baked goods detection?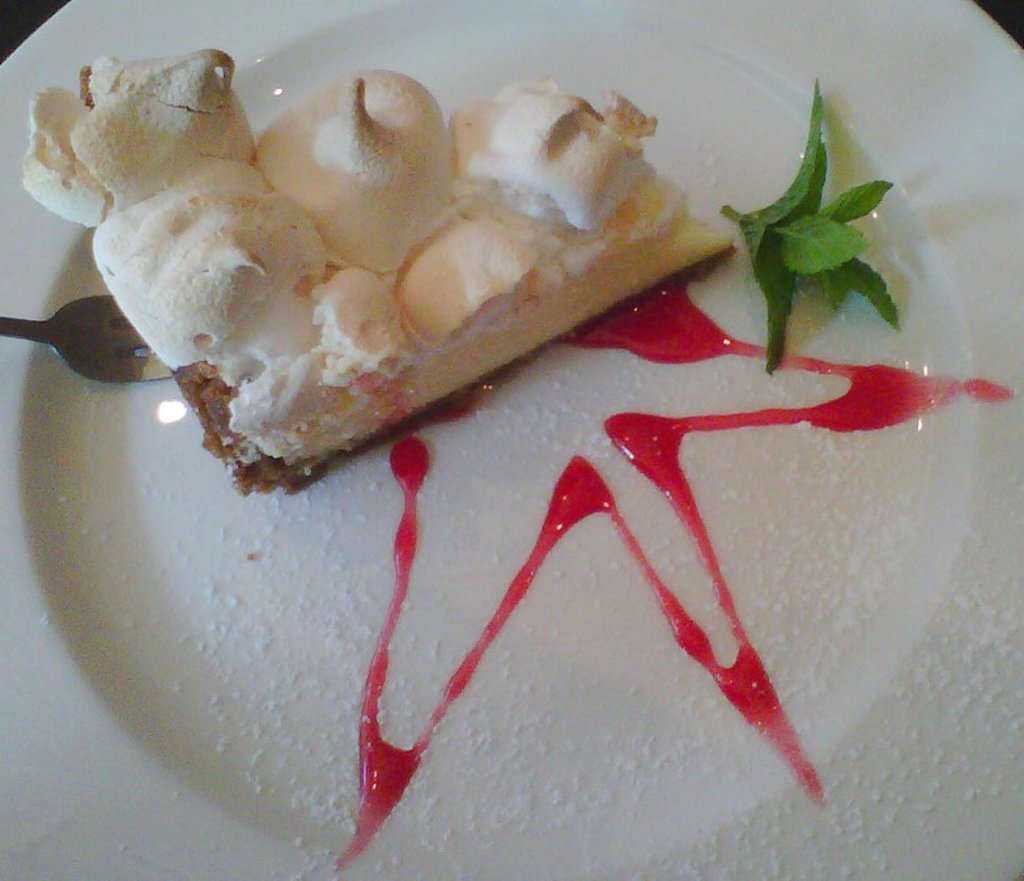
detection(17, 44, 743, 493)
